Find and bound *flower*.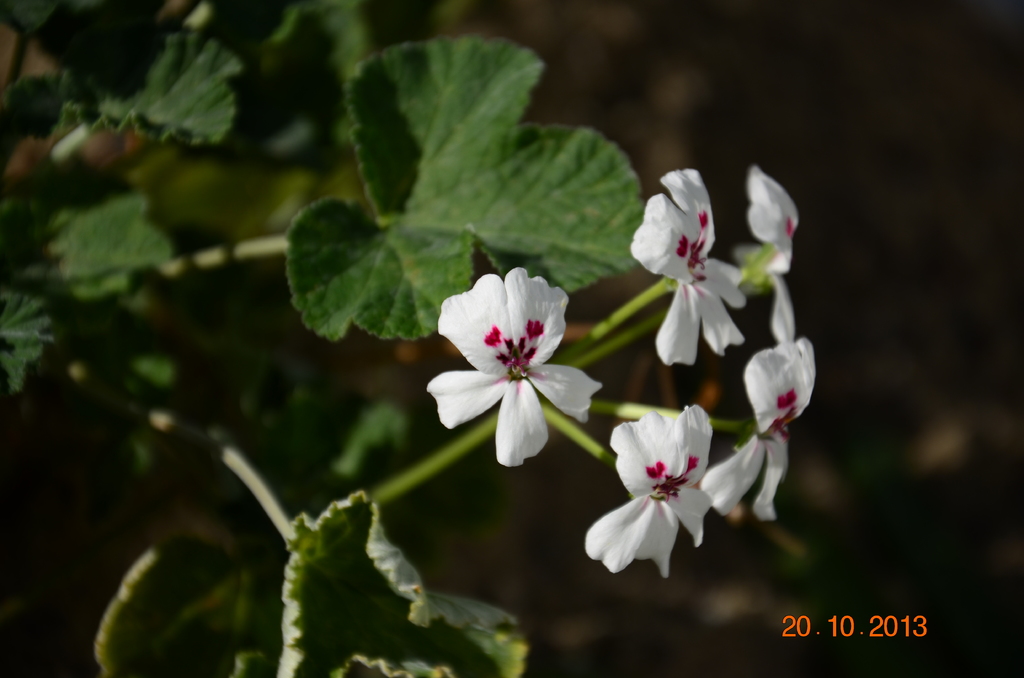
Bound: (x1=582, y1=399, x2=714, y2=577).
